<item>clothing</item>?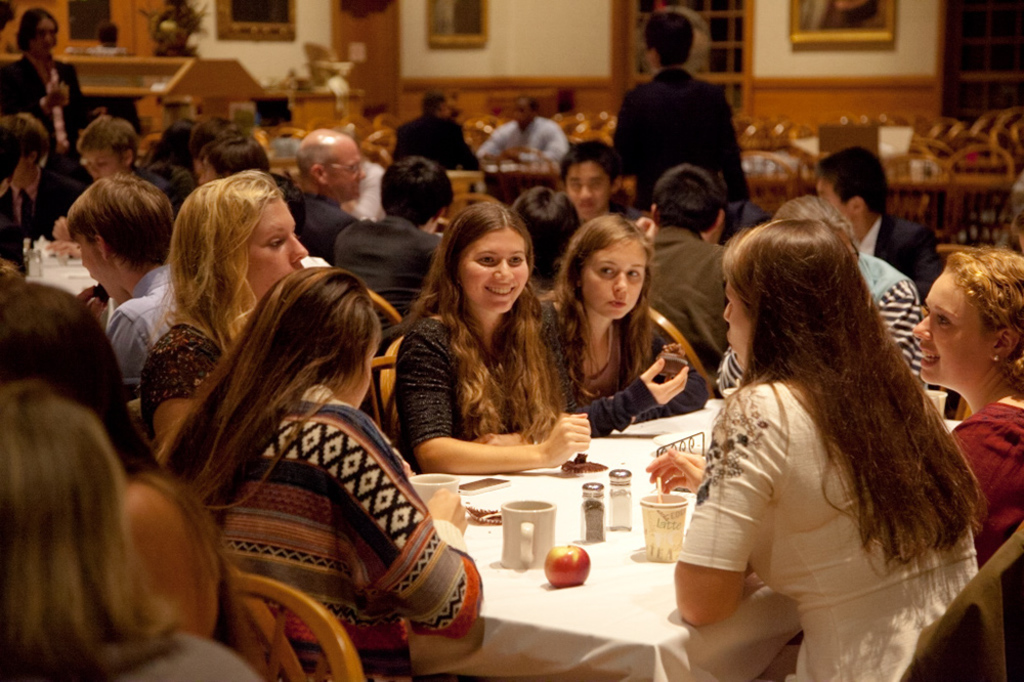
left=400, top=324, right=566, bottom=463
